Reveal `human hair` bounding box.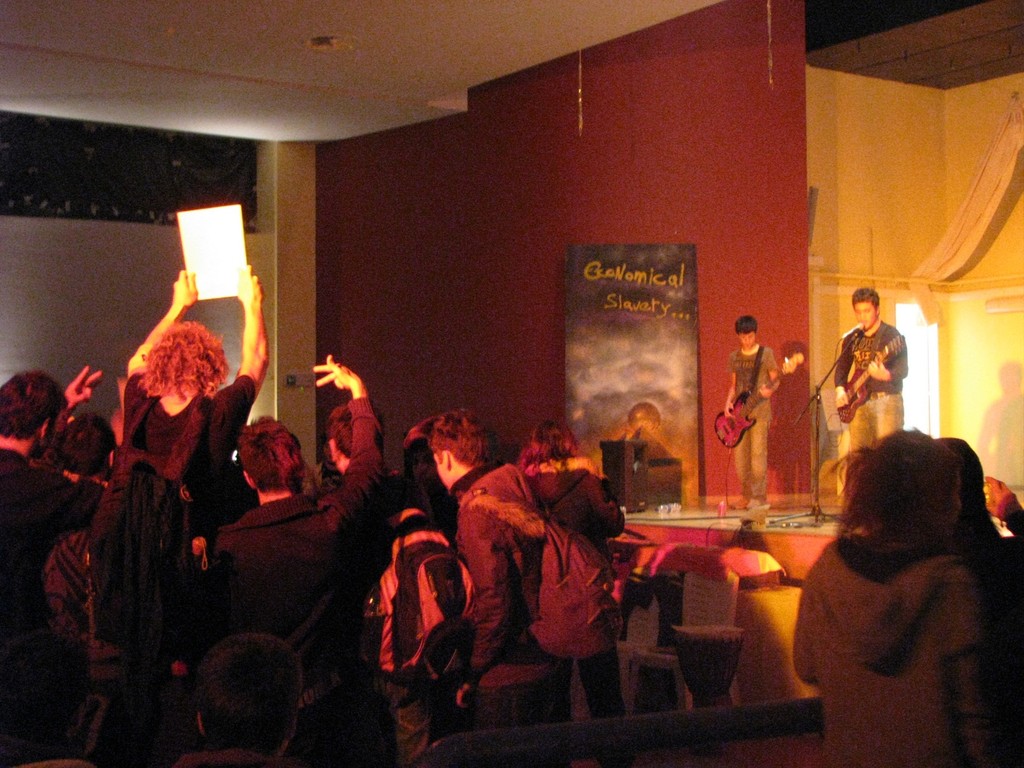
Revealed: locate(425, 410, 500, 471).
